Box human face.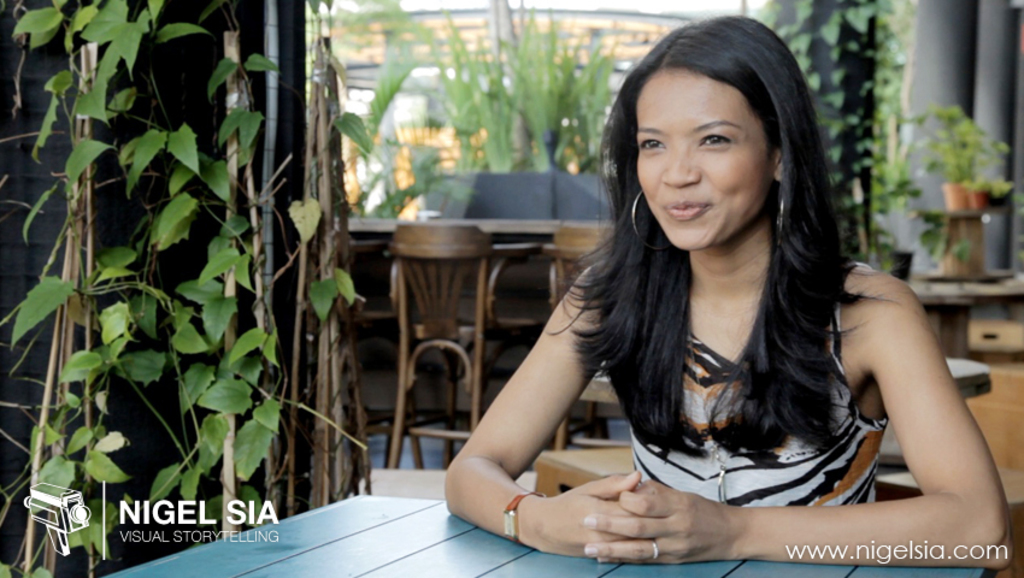
pyautogui.locateOnScreen(635, 66, 777, 250).
